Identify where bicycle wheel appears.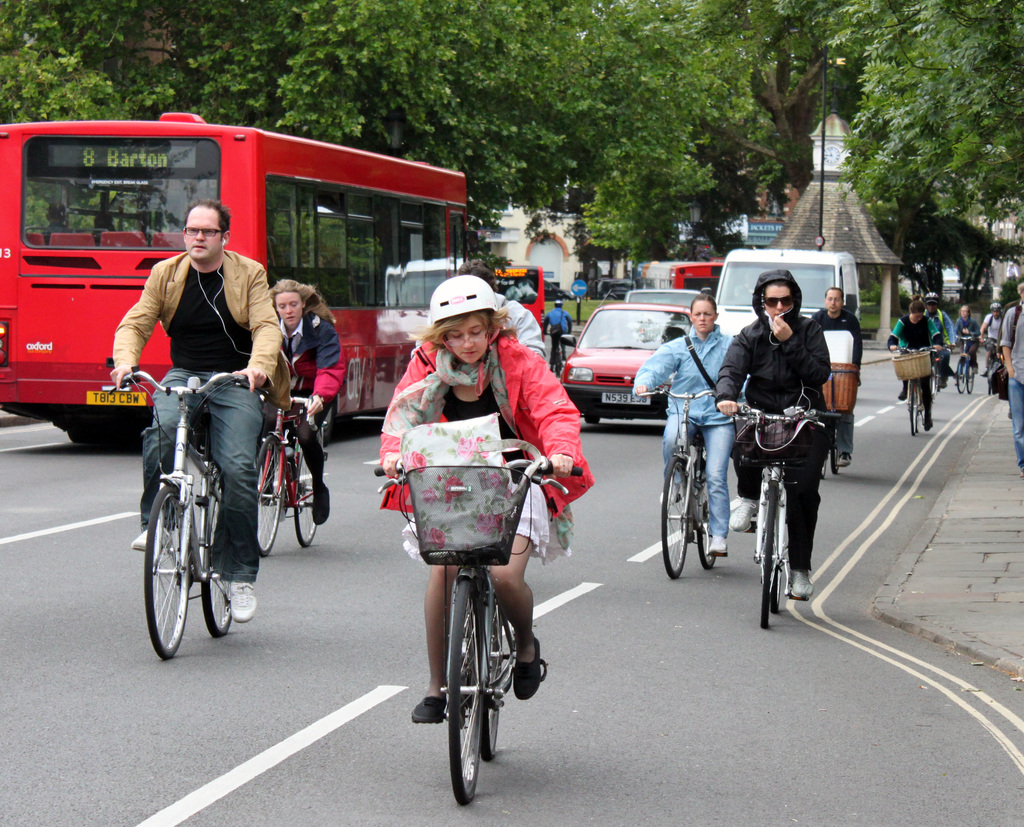
Appears at 257 430 284 558.
